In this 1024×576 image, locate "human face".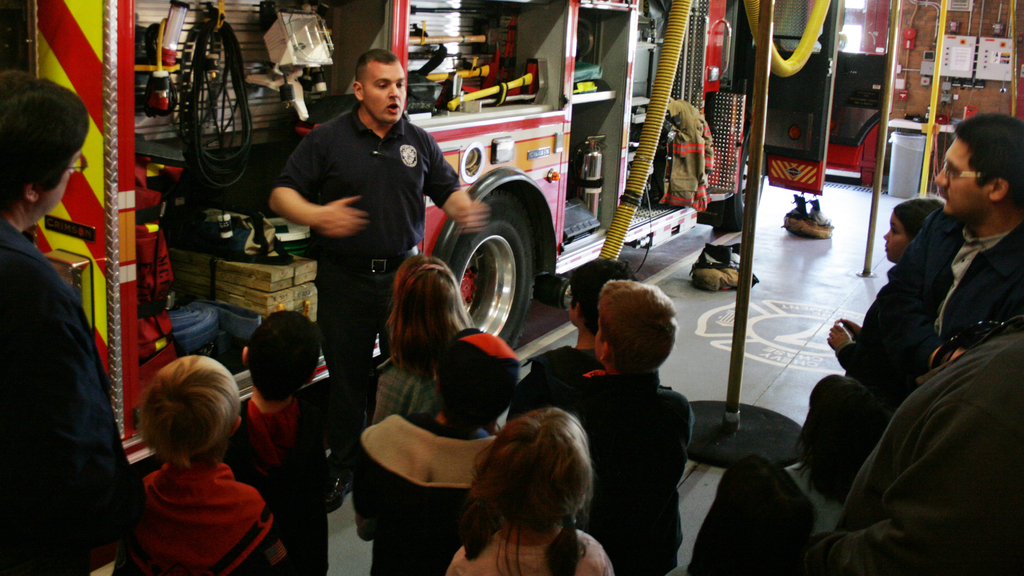
Bounding box: 931 131 991 214.
